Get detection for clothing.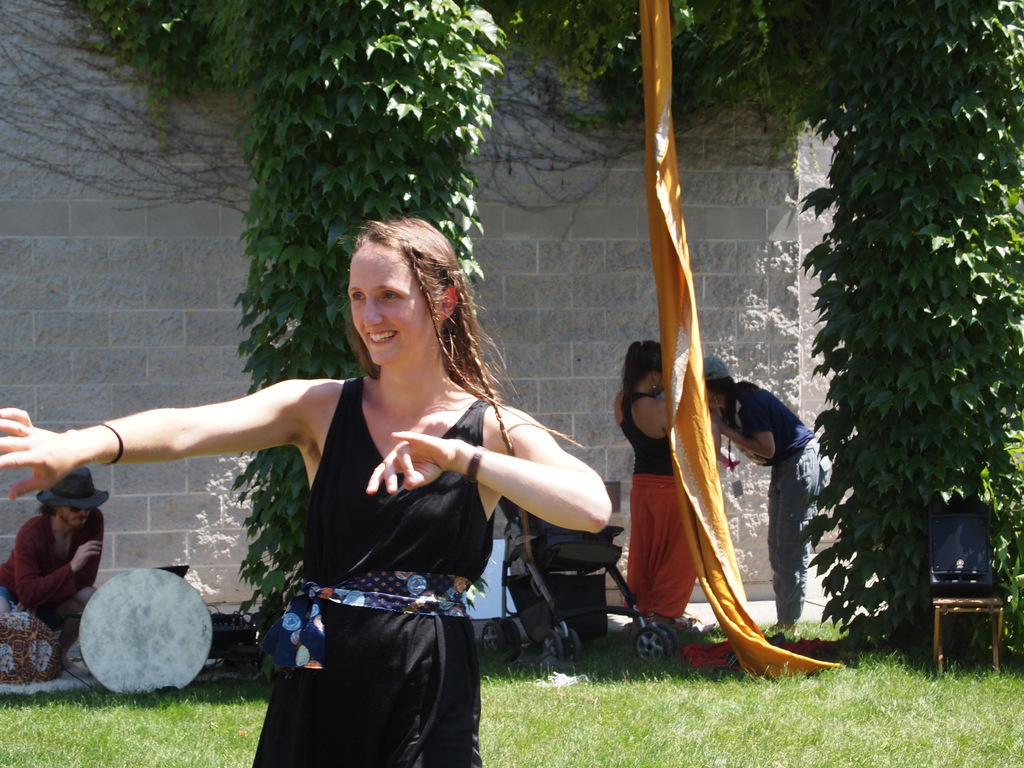
Detection: (205, 336, 524, 745).
